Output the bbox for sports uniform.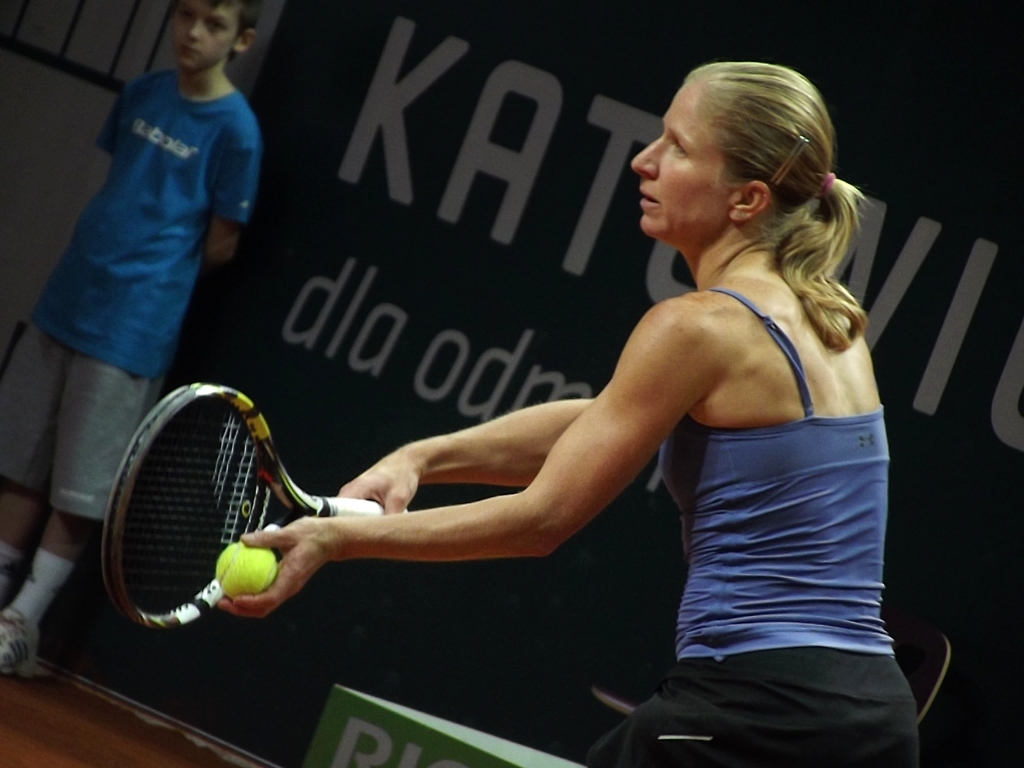
left=4, top=55, right=265, bottom=529.
